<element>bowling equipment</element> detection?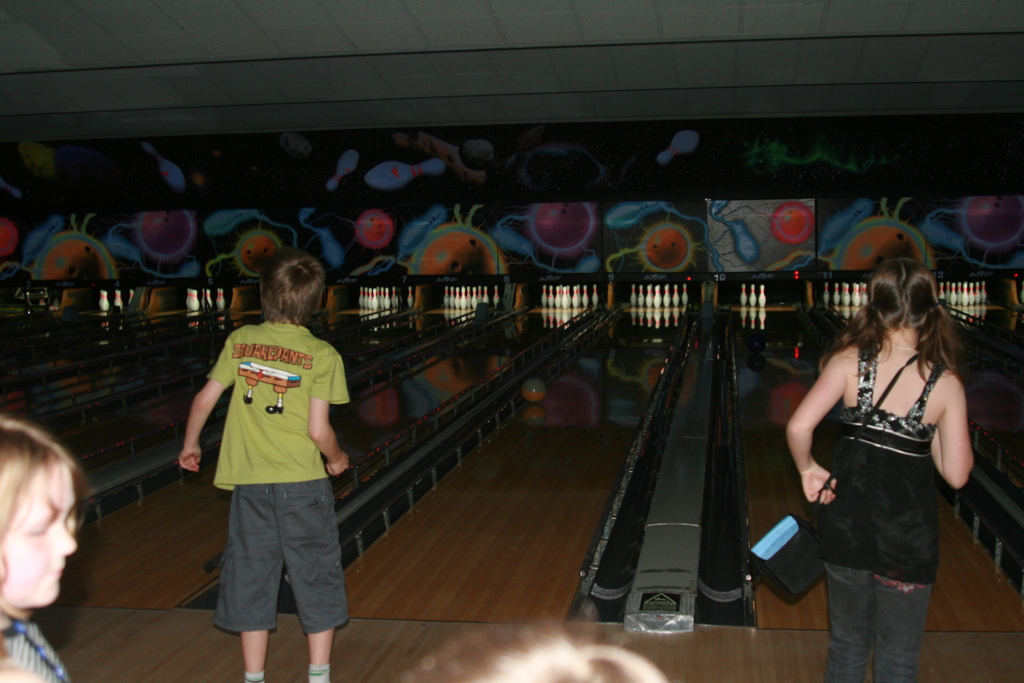
[488,284,499,303]
